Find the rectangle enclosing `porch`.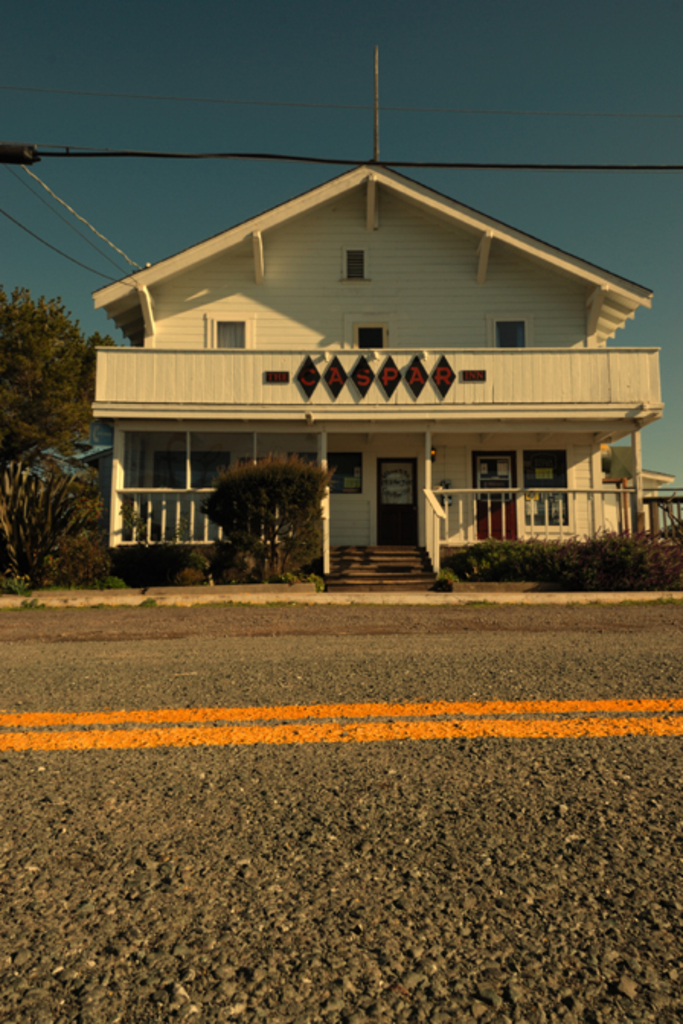
crop(101, 475, 654, 584).
